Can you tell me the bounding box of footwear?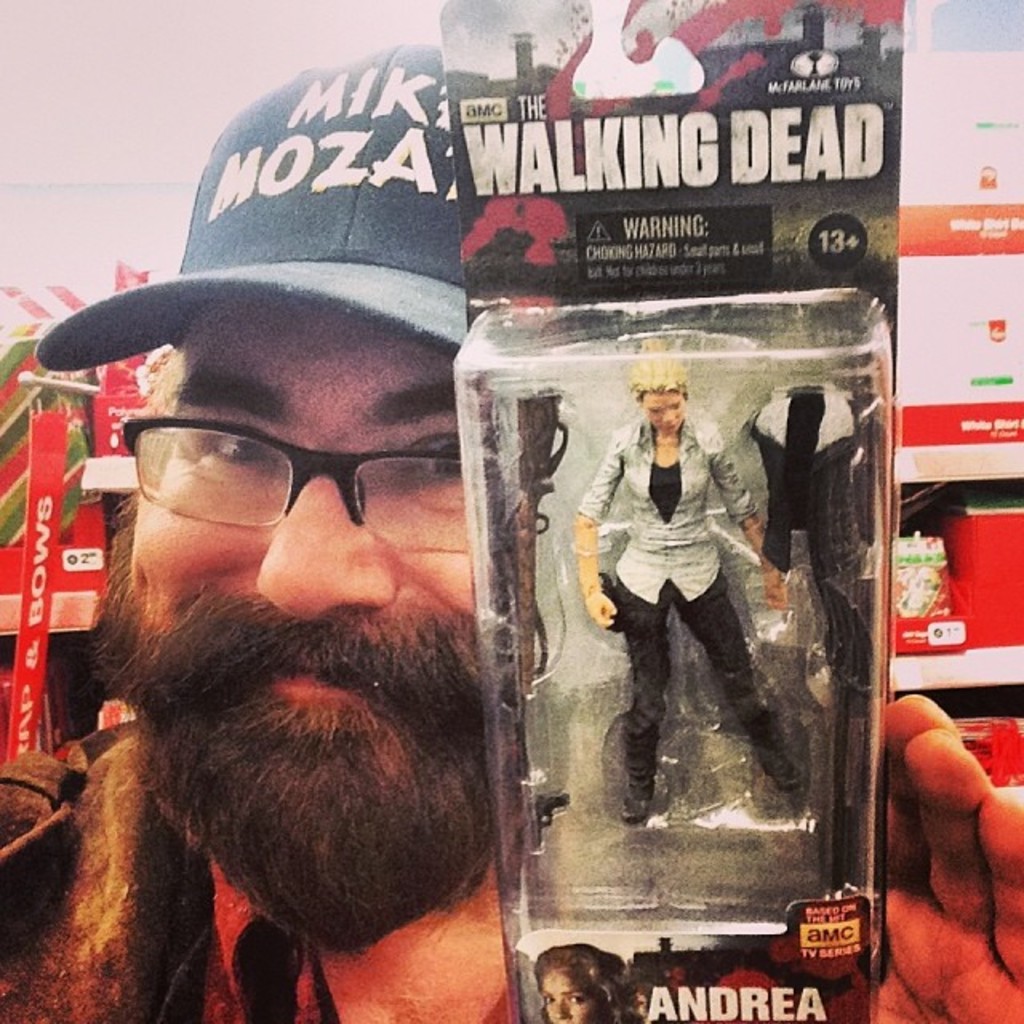
Rect(755, 725, 802, 790).
